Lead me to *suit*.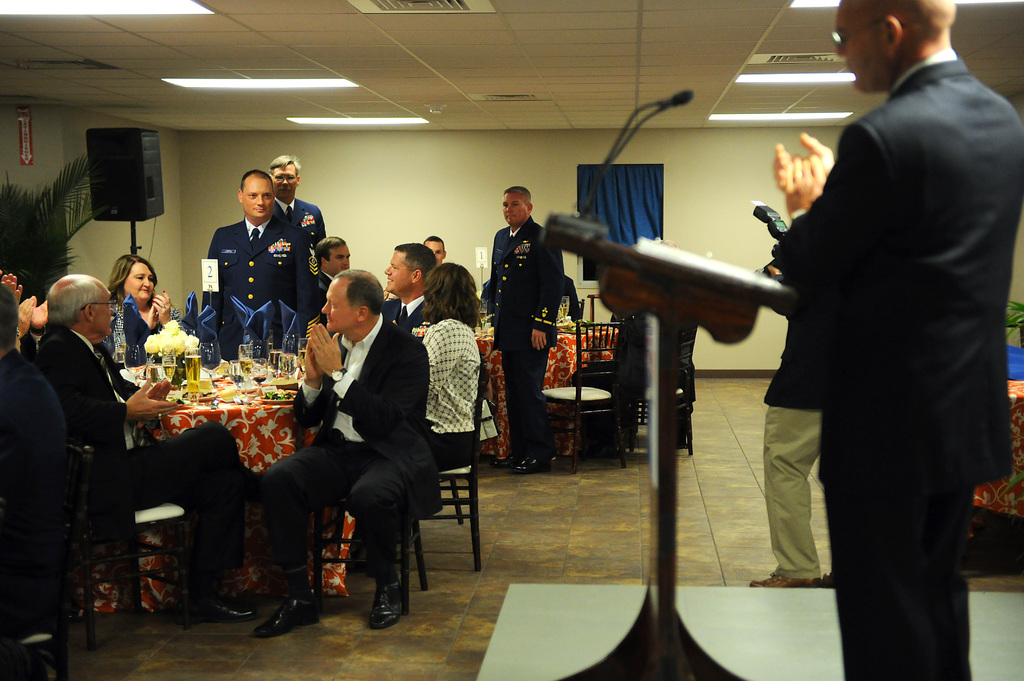
Lead to (758,12,1013,648).
